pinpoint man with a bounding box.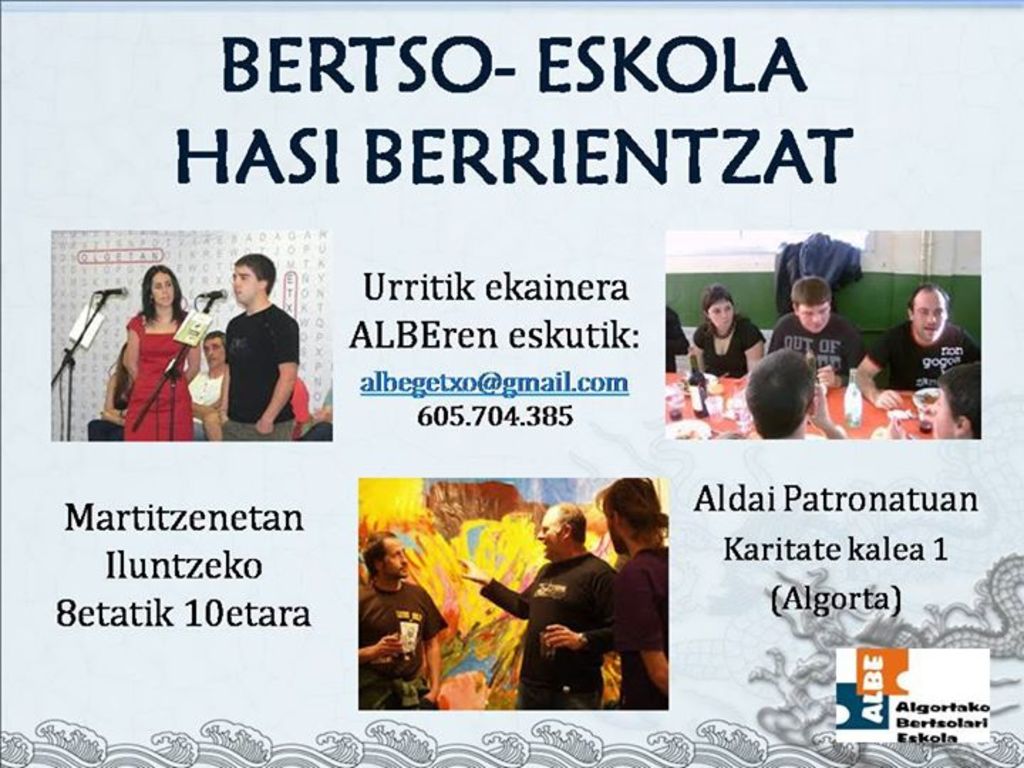
[488, 509, 636, 717].
